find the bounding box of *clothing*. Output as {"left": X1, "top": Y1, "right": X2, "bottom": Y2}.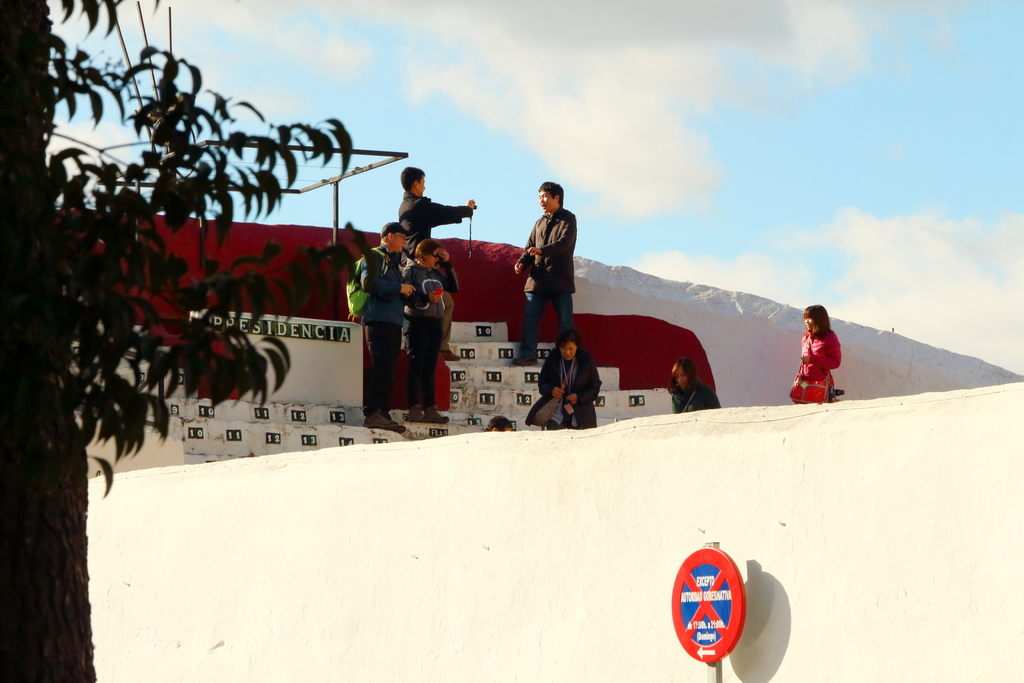
{"left": 538, "top": 334, "right": 609, "bottom": 424}.
